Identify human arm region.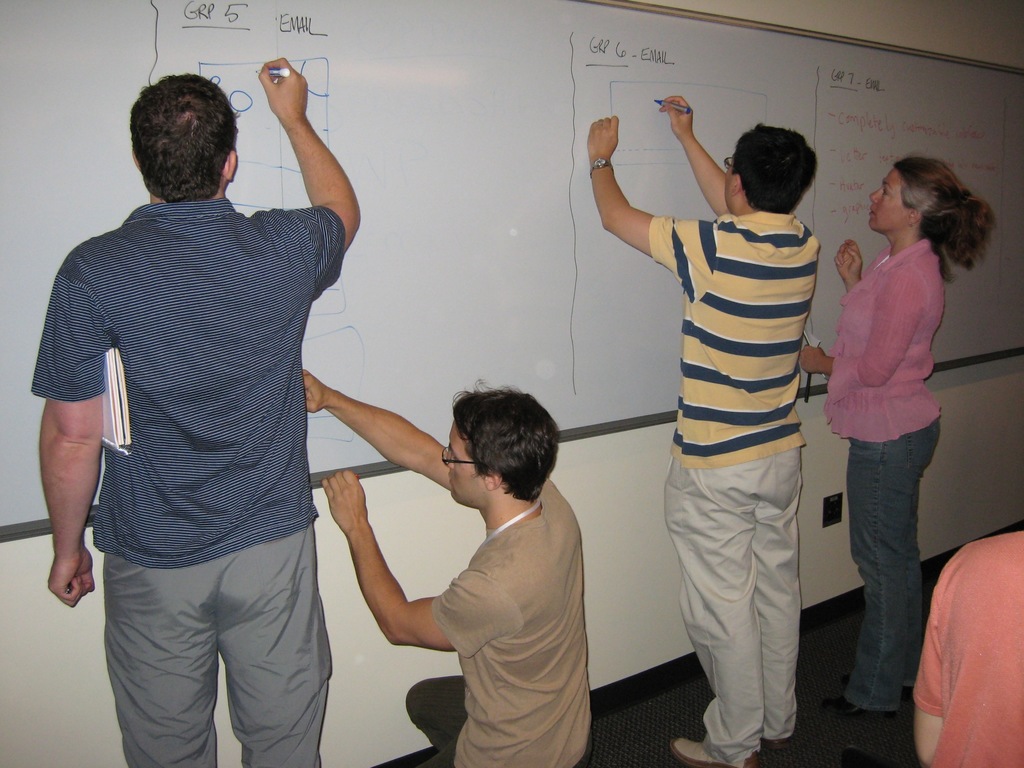
Region: locate(36, 236, 100, 611).
